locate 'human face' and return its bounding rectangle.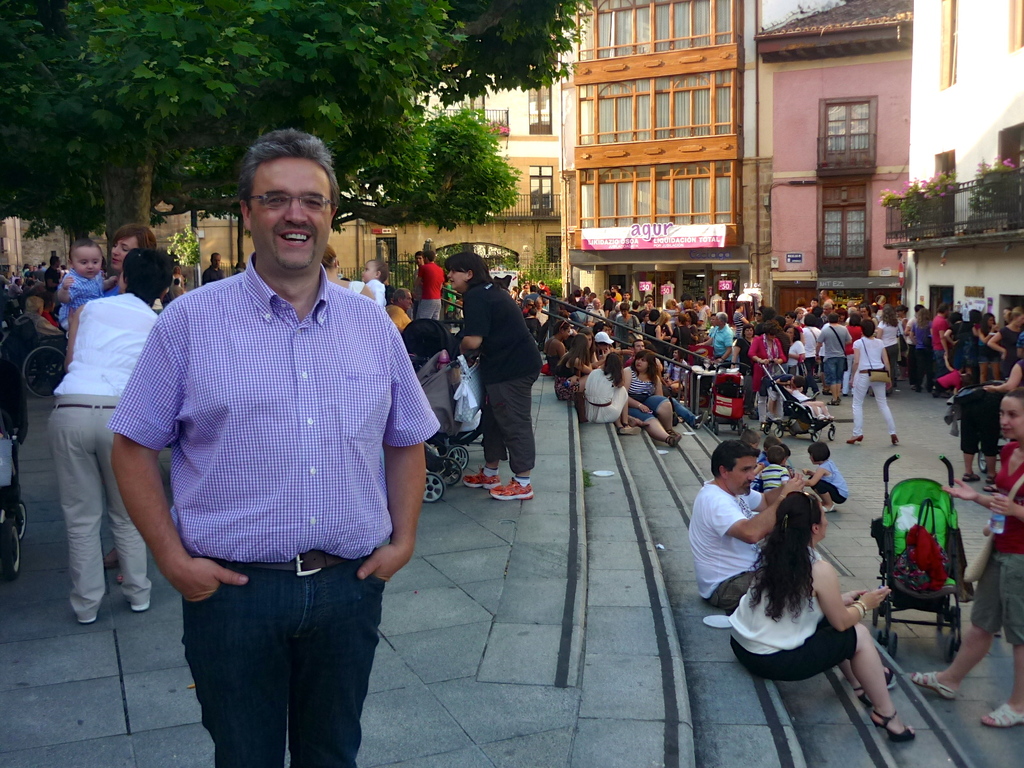
[x1=404, y1=291, x2=412, y2=308].
